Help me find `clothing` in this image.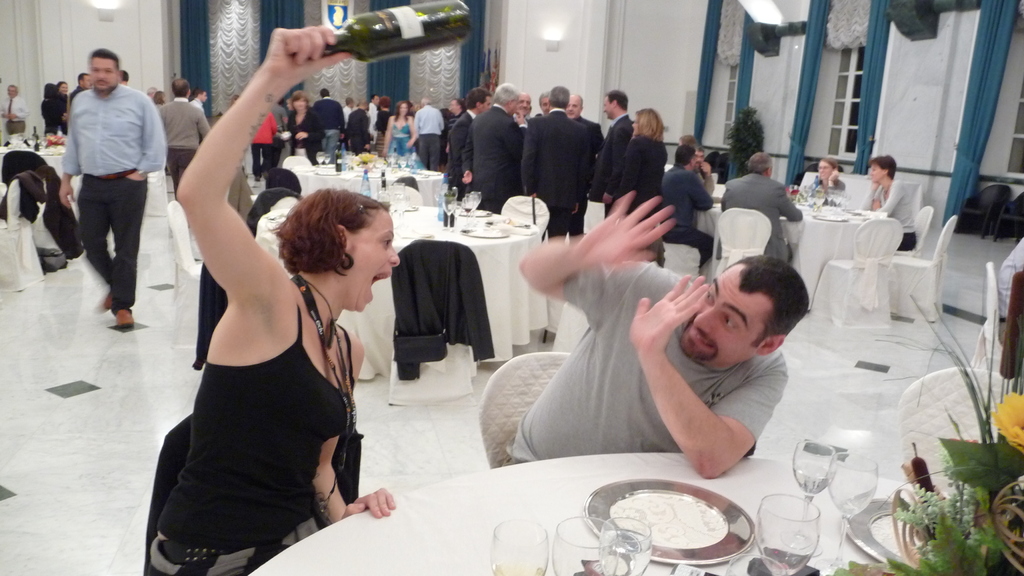
Found it: crop(860, 182, 909, 233).
